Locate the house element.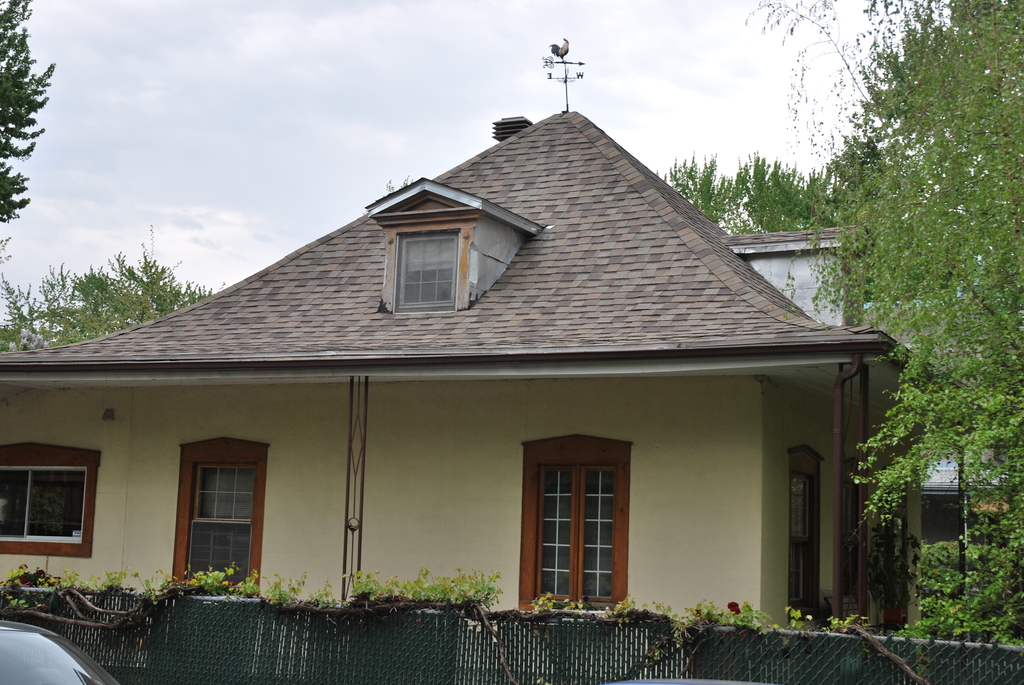
Element bbox: bbox=[867, 300, 1018, 625].
